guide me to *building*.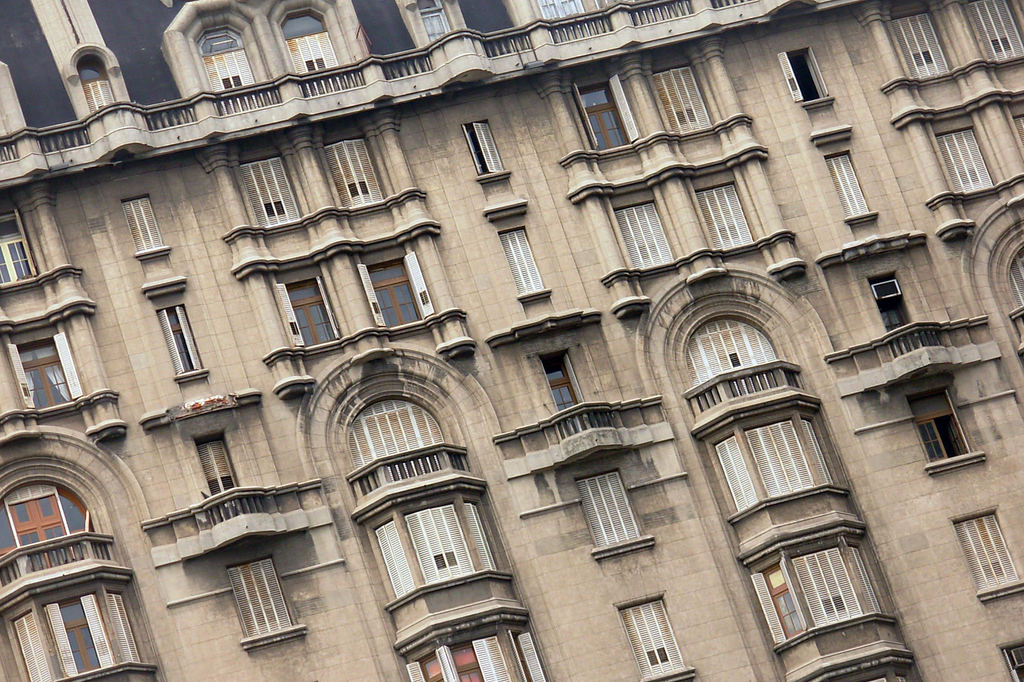
Guidance: (0,0,1023,681).
